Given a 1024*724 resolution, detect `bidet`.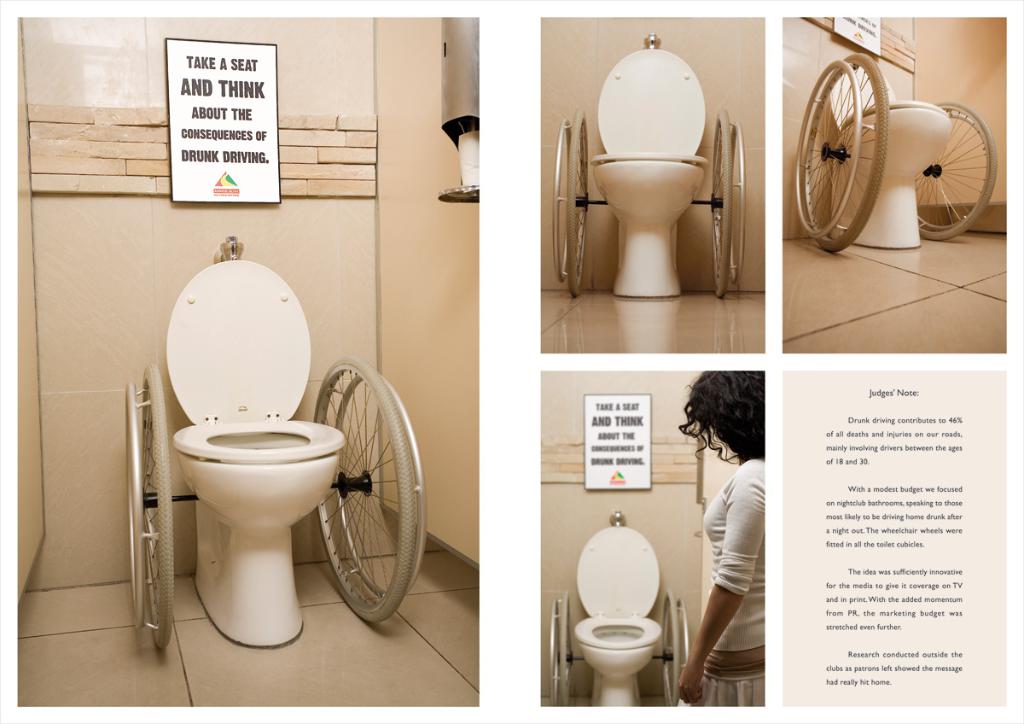
region(574, 617, 663, 708).
